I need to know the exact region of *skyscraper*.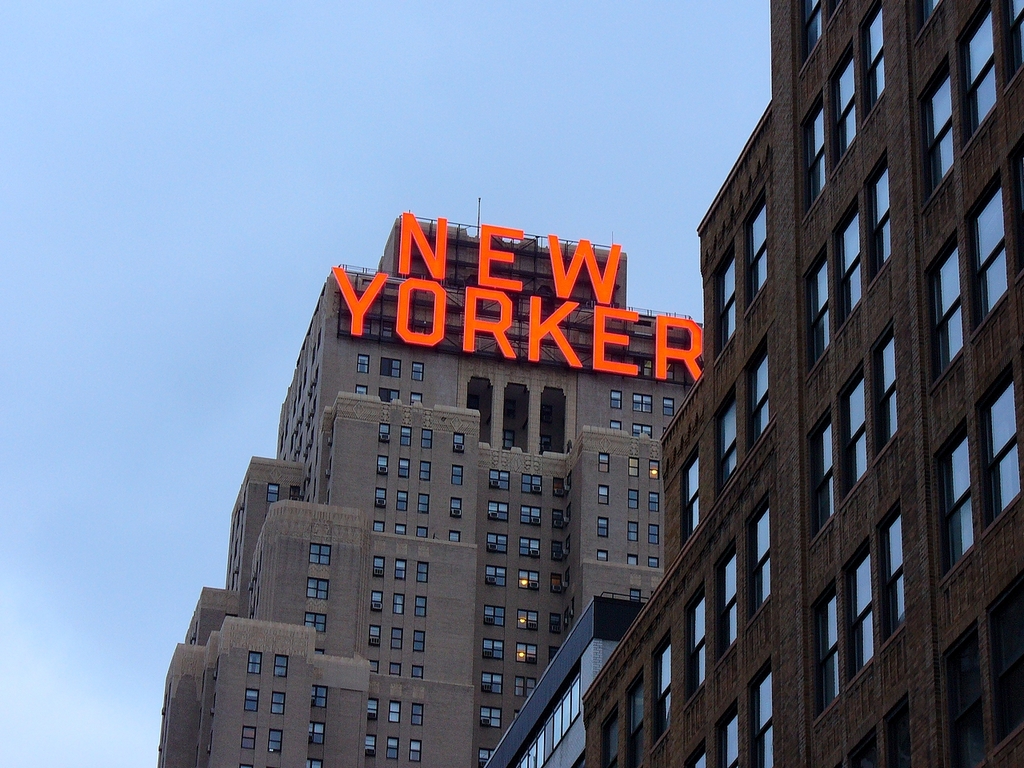
Region: box=[155, 194, 703, 767].
